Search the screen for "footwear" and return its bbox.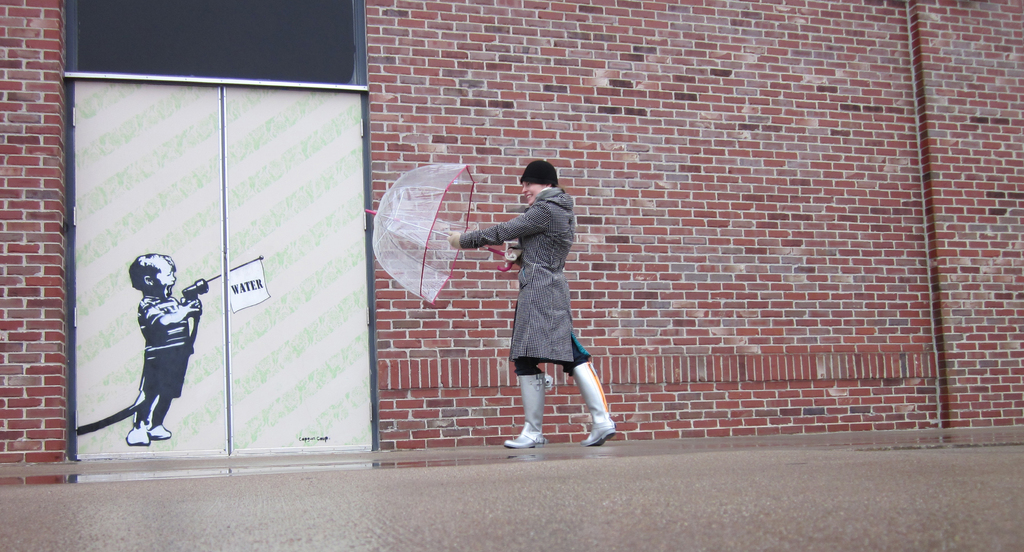
Found: 572/361/618/445.
